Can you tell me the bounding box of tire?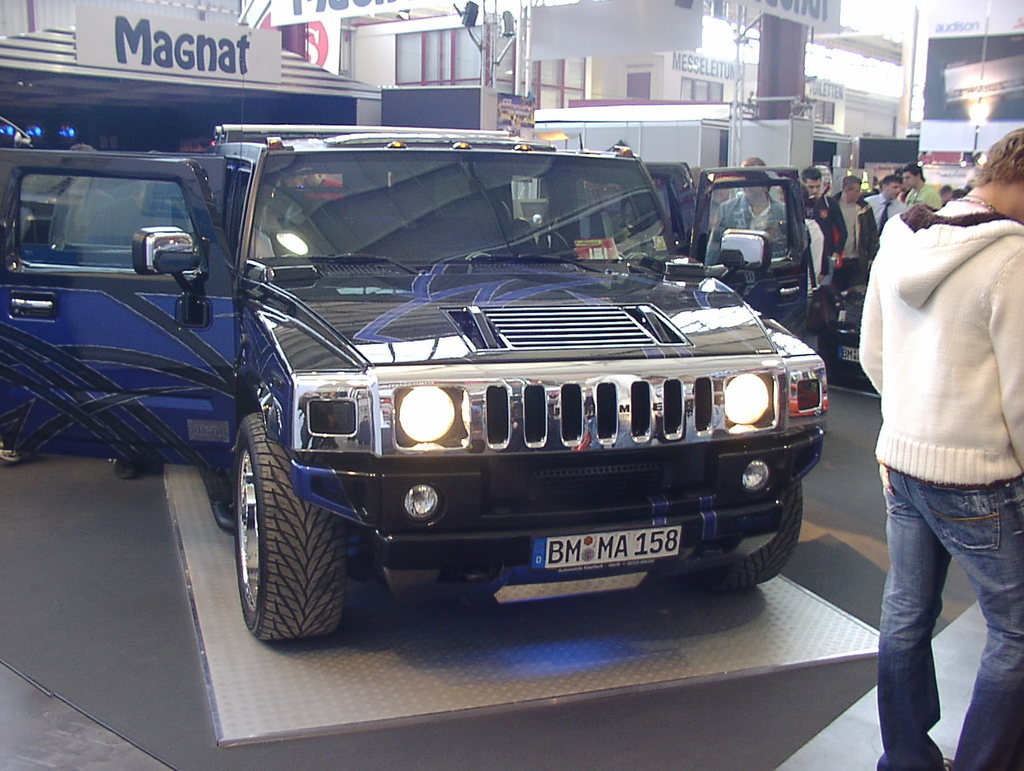
726, 482, 802, 591.
